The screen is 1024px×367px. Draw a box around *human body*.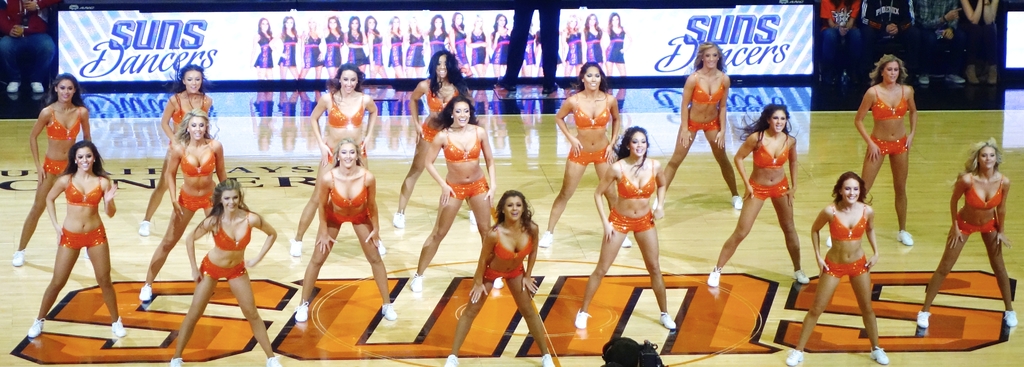
select_region(444, 10, 468, 74).
